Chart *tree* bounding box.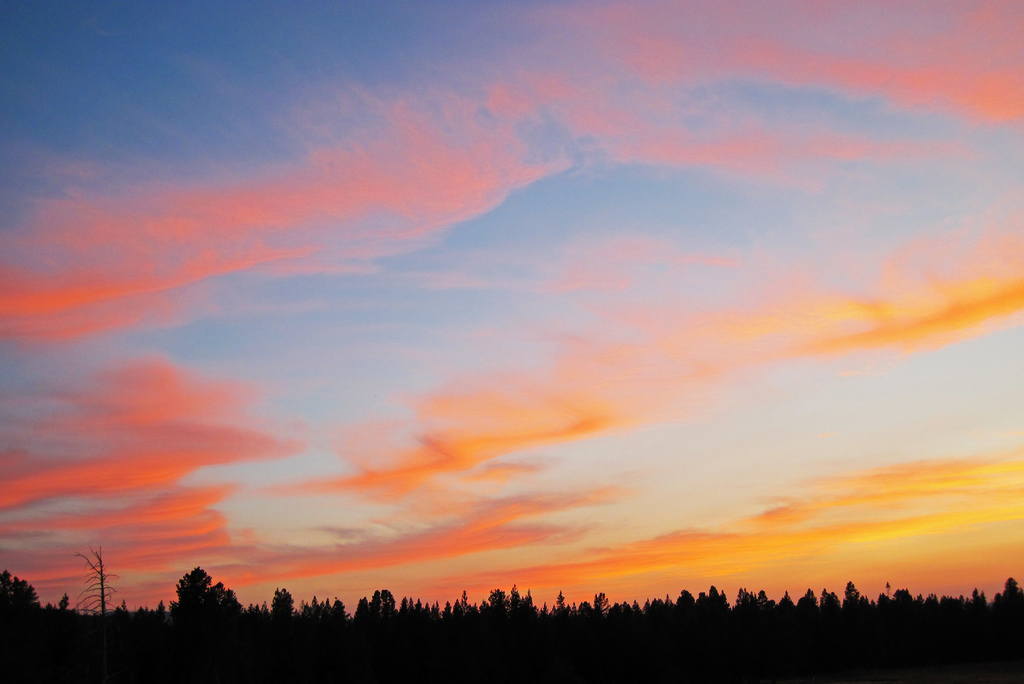
Charted: region(0, 569, 45, 622).
